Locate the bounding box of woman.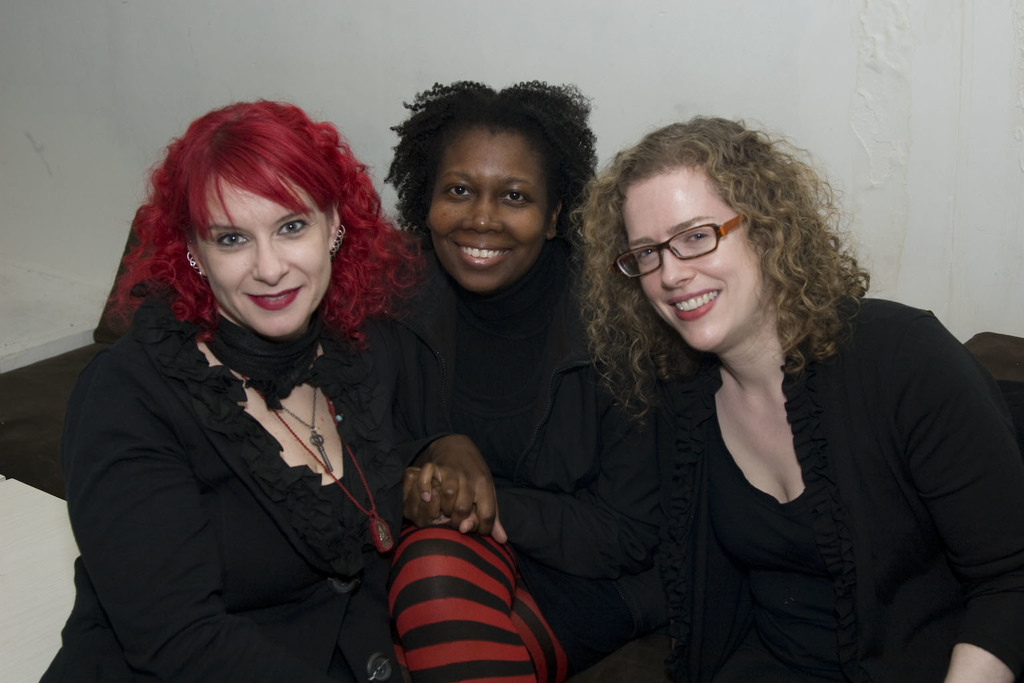
Bounding box: [left=559, top=114, right=1023, bottom=682].
